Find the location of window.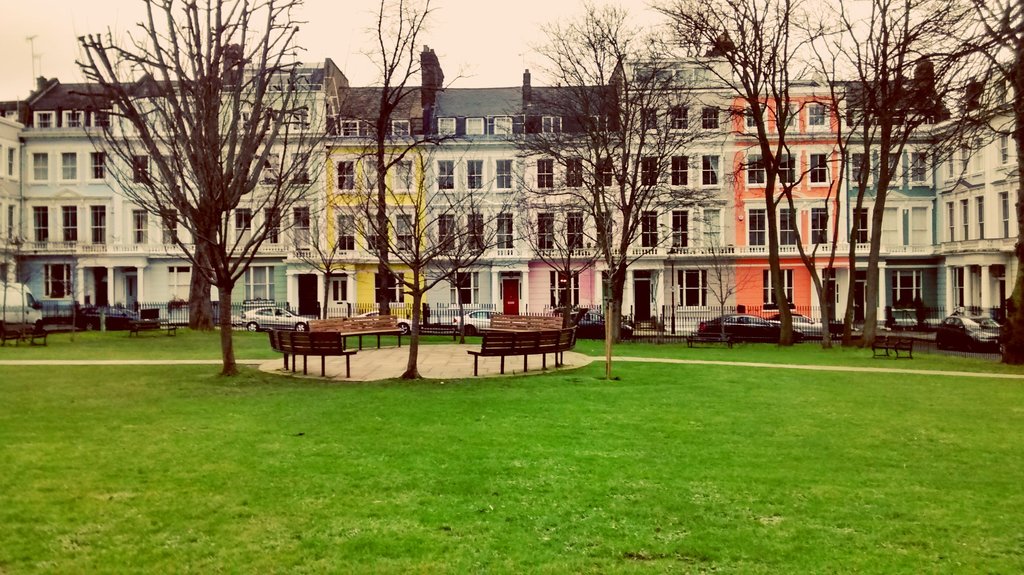
Location: 961 147 970 174.
